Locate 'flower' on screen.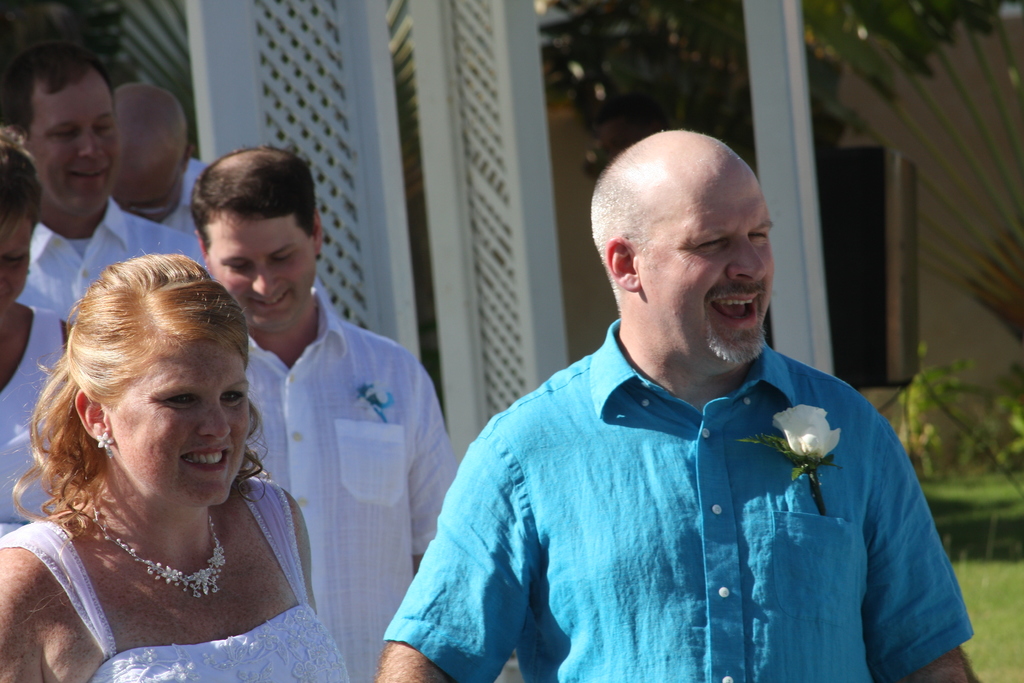
On screen at [95,429,113,449].
